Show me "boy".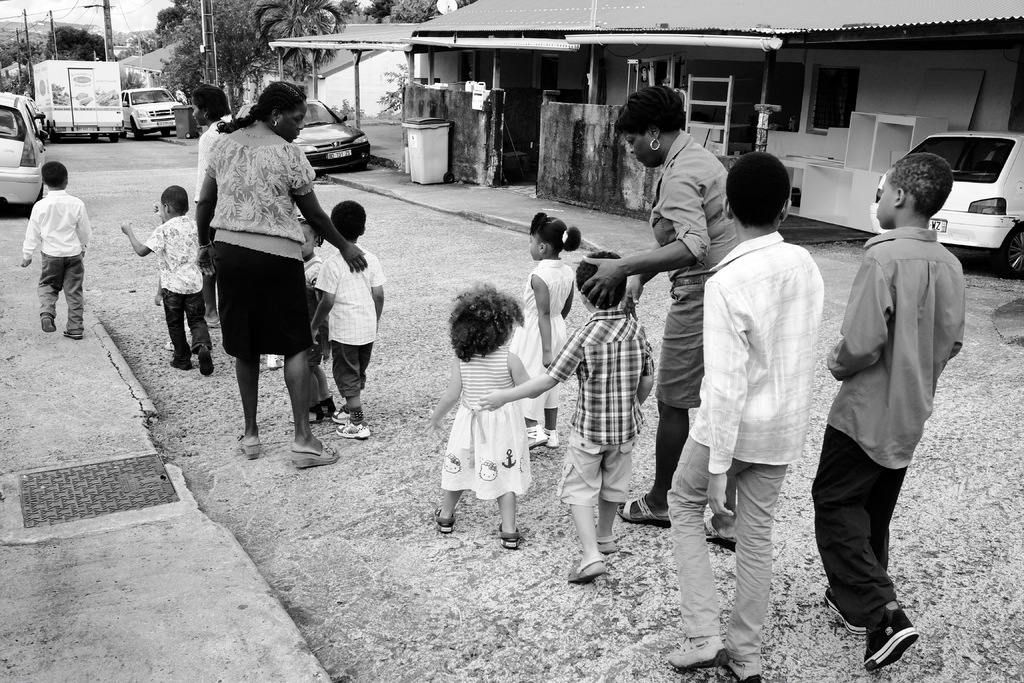
"boy" is here: pyautogui.locateOnScreen(475, 247, 652, 588).
